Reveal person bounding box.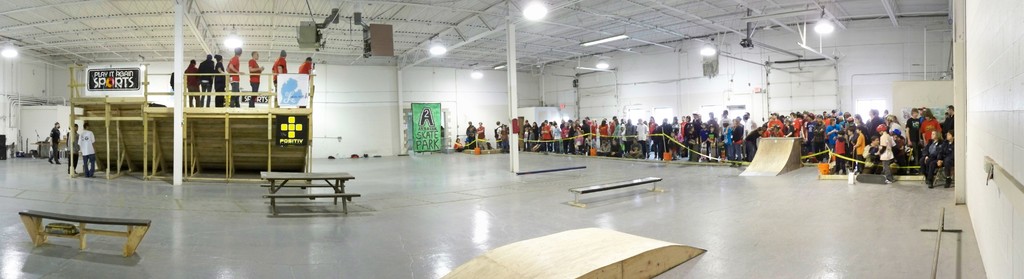
Revealed: locate(68, 126, 81, 171).
